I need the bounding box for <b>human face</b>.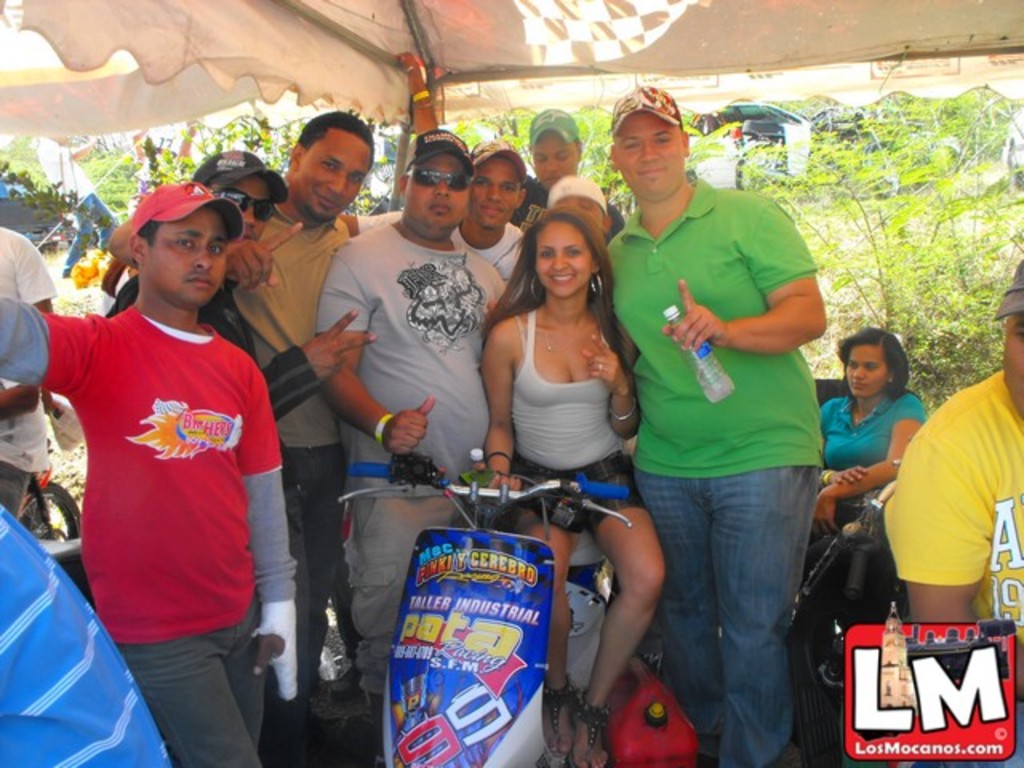
Here it is: 558:192:608:235.
